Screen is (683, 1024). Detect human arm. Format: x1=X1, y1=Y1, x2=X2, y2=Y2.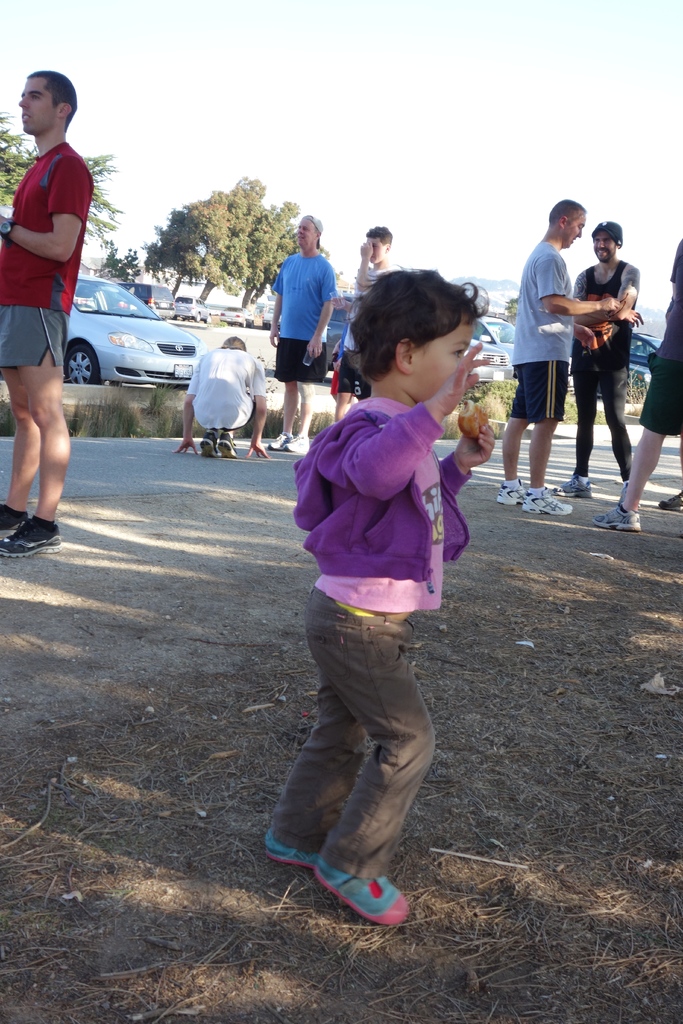
x1=429, y1=391, x2=497, y2=502.
